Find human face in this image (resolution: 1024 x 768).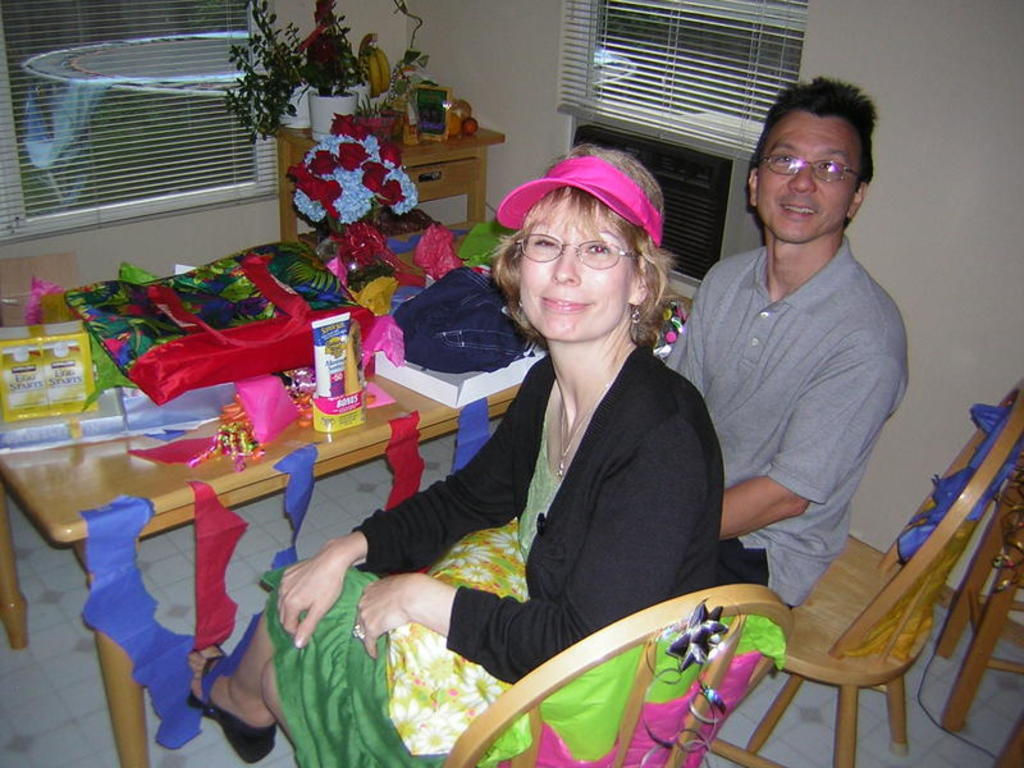
[left=765, top=104, right=858, bottom=243].
